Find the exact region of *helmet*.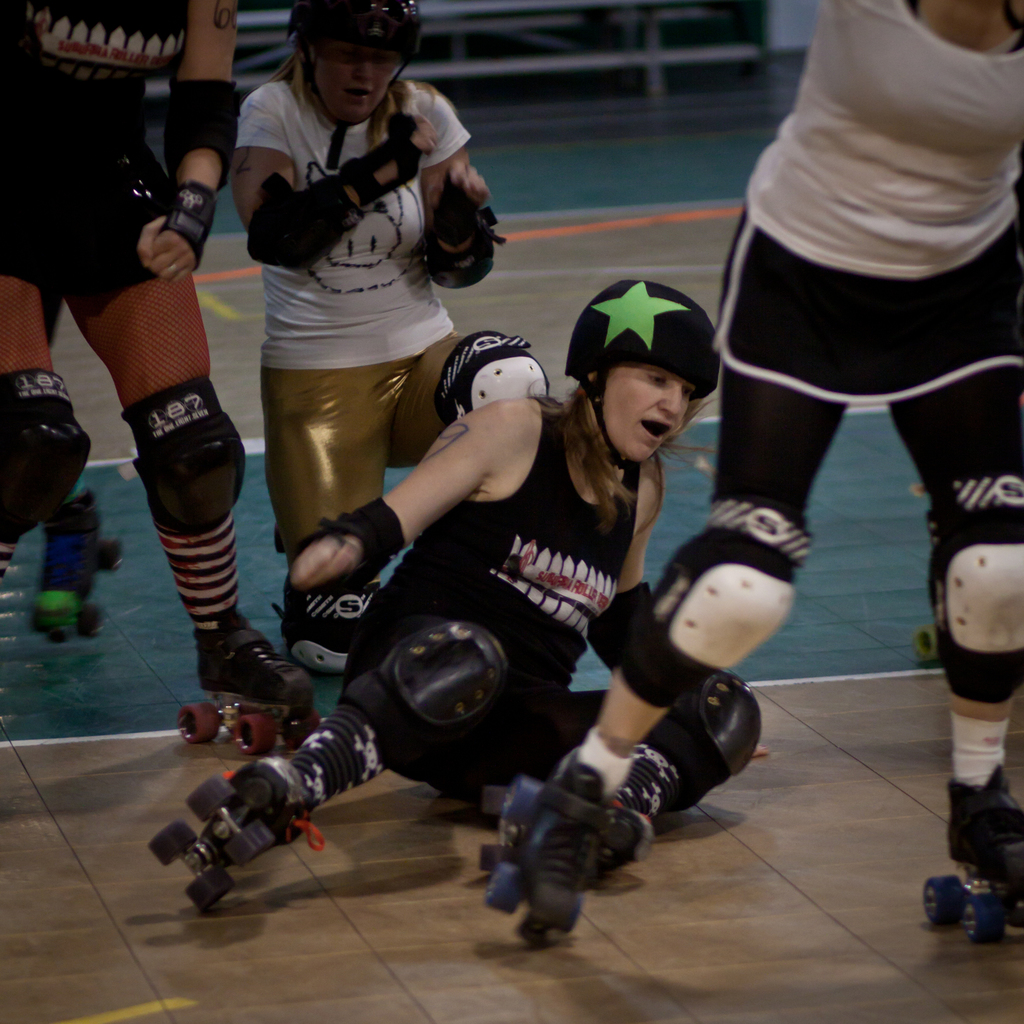
Exact region: left=576, top=248, right=720, bottom=499.
